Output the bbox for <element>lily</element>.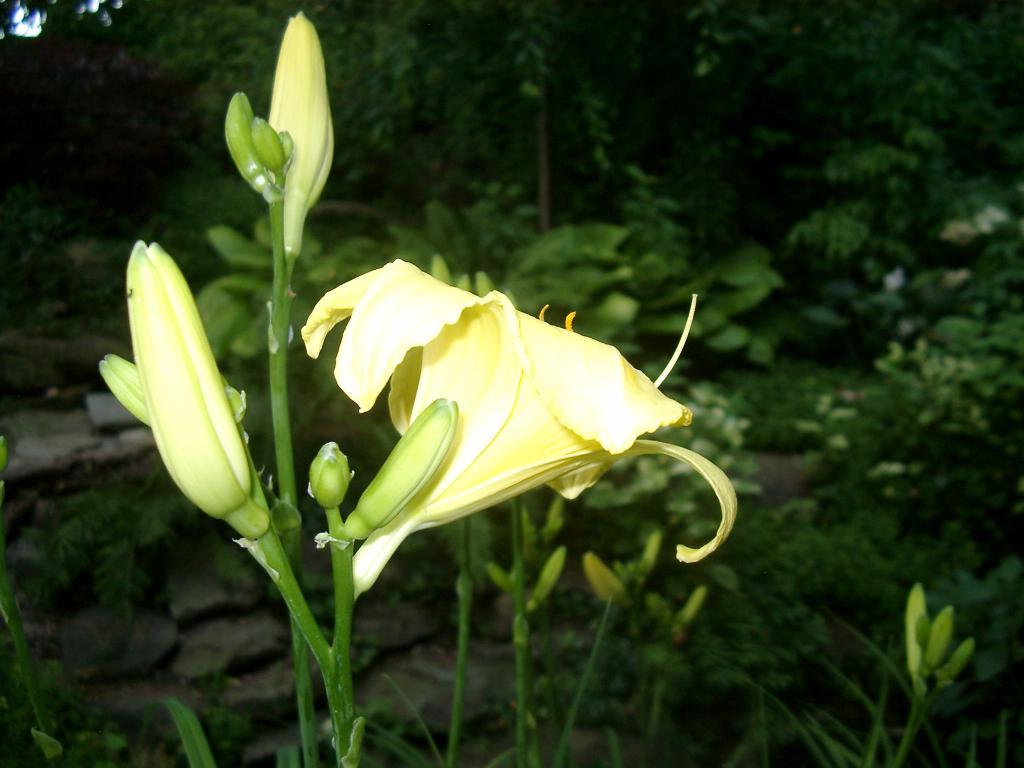
298, 253, 738, 588.
